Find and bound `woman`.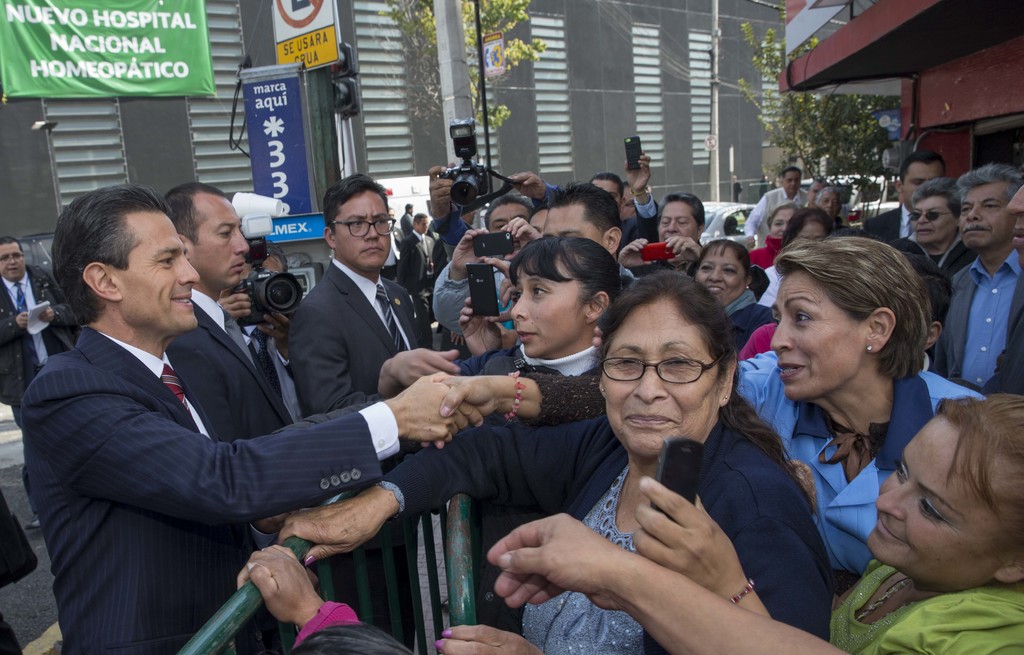
Bound: <region>634, 386, 1023, 654</region>.
